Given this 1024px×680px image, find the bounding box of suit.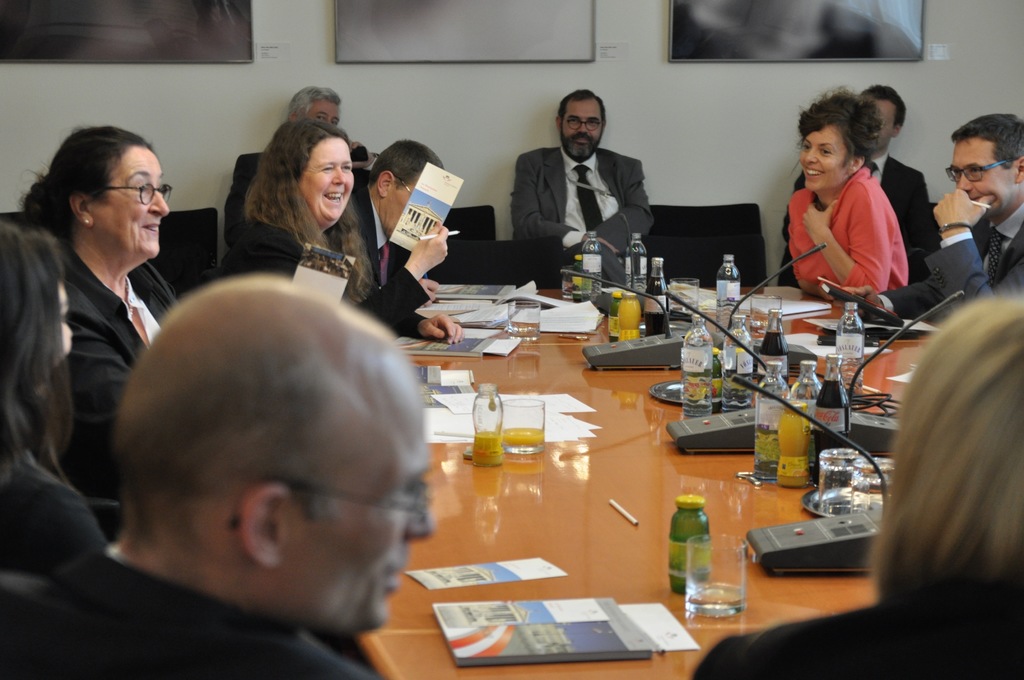
<bbox>326, 179, 424, 285</bbox>.
